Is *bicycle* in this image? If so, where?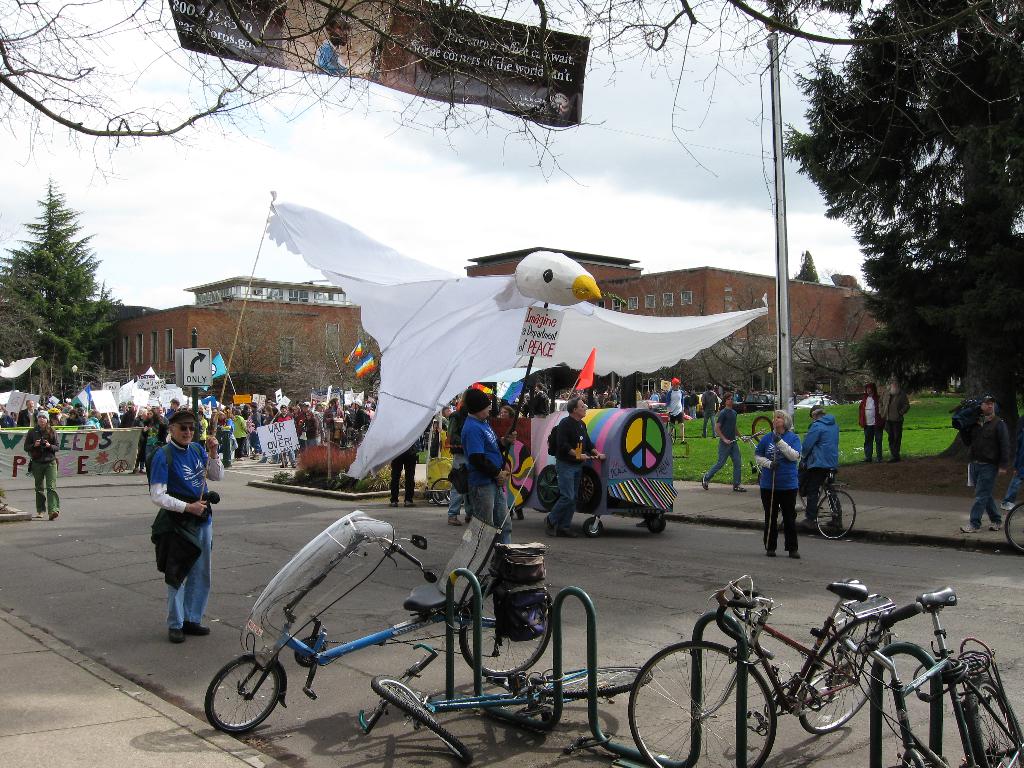
Yes, at [x1=837, y1=584, x2=1023, y2=767].
